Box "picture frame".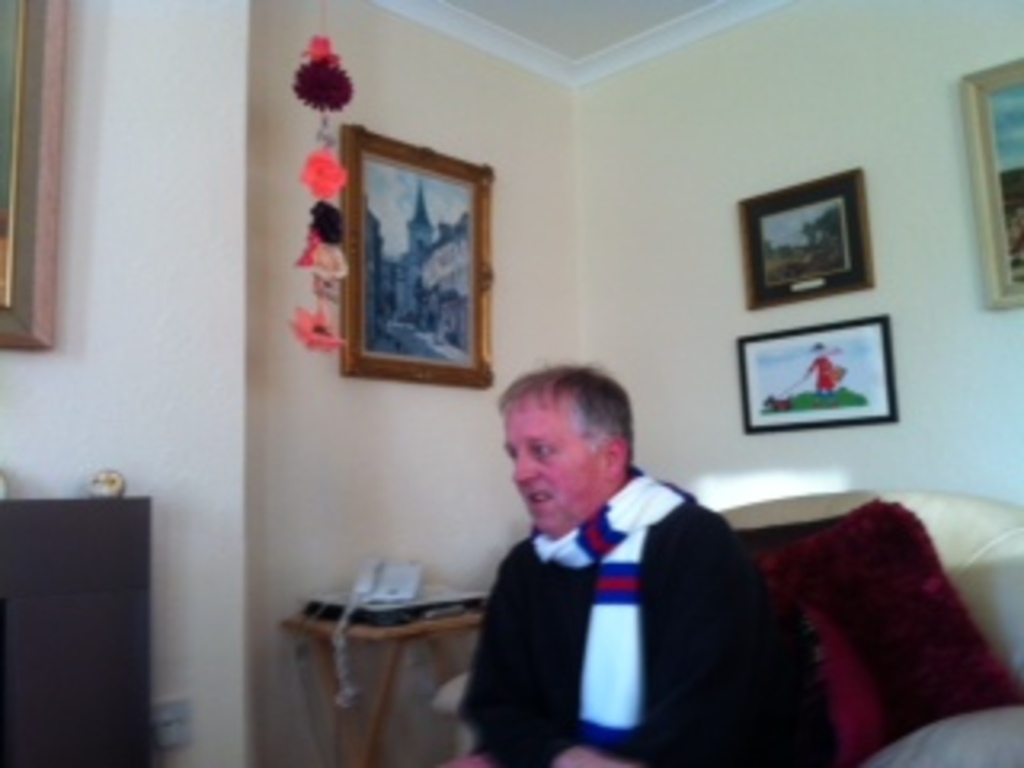
Rect(0, 0, 67, 346).
